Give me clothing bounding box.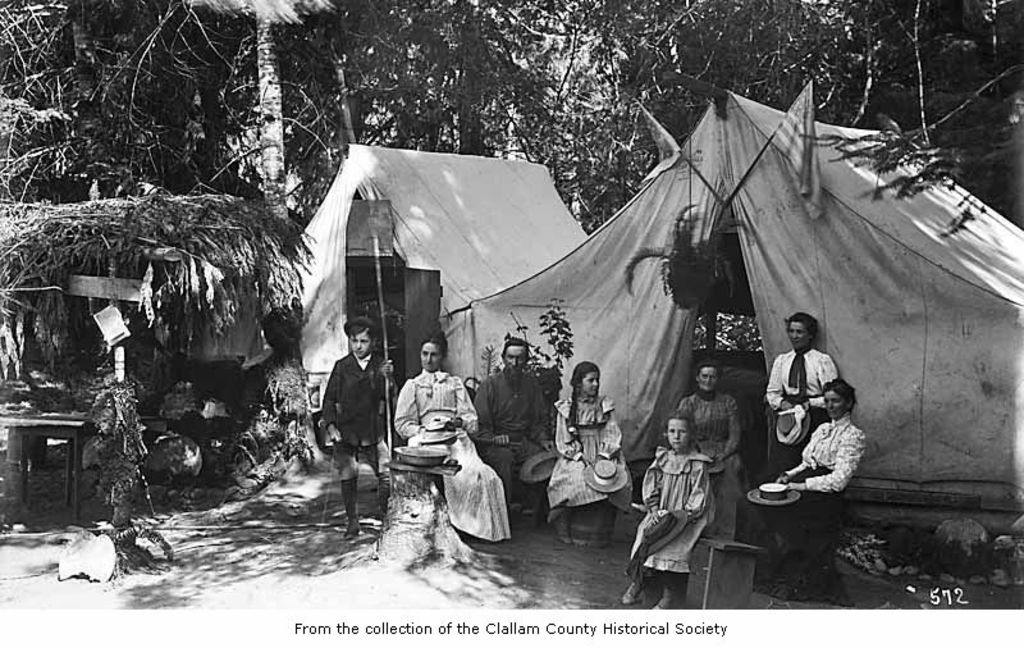
bbox=[554, 392, 635, 515].
